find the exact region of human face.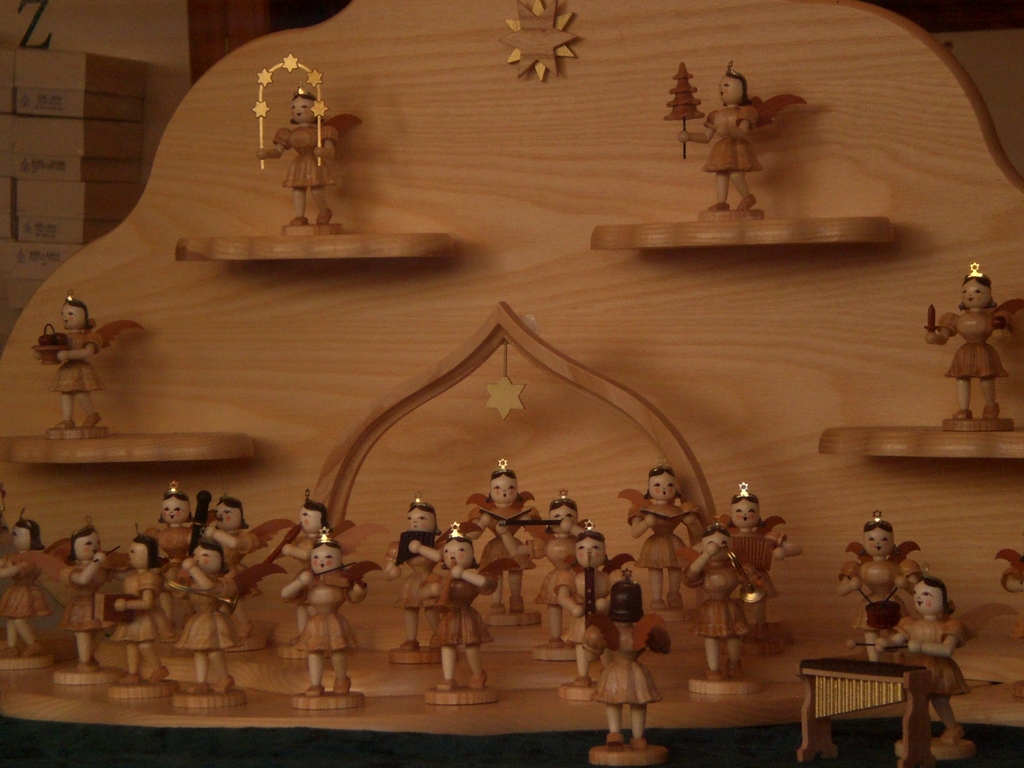
Exact region: region(914, 580, 943, 613).
